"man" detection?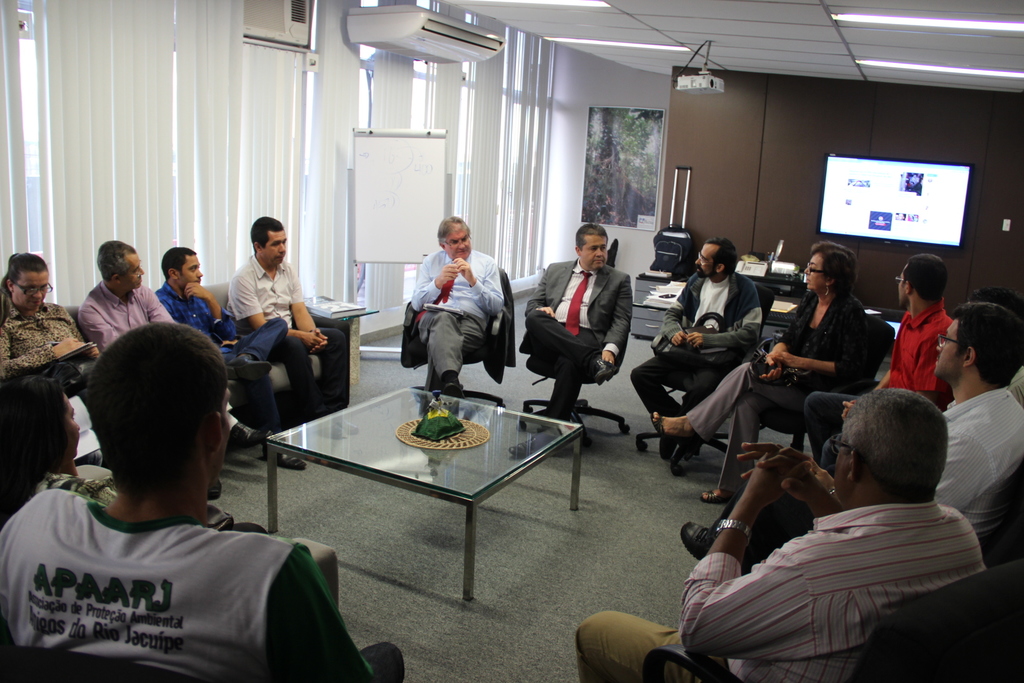
{"x1": 153, "y1": 244, "x2": 313, "y2": 470}
